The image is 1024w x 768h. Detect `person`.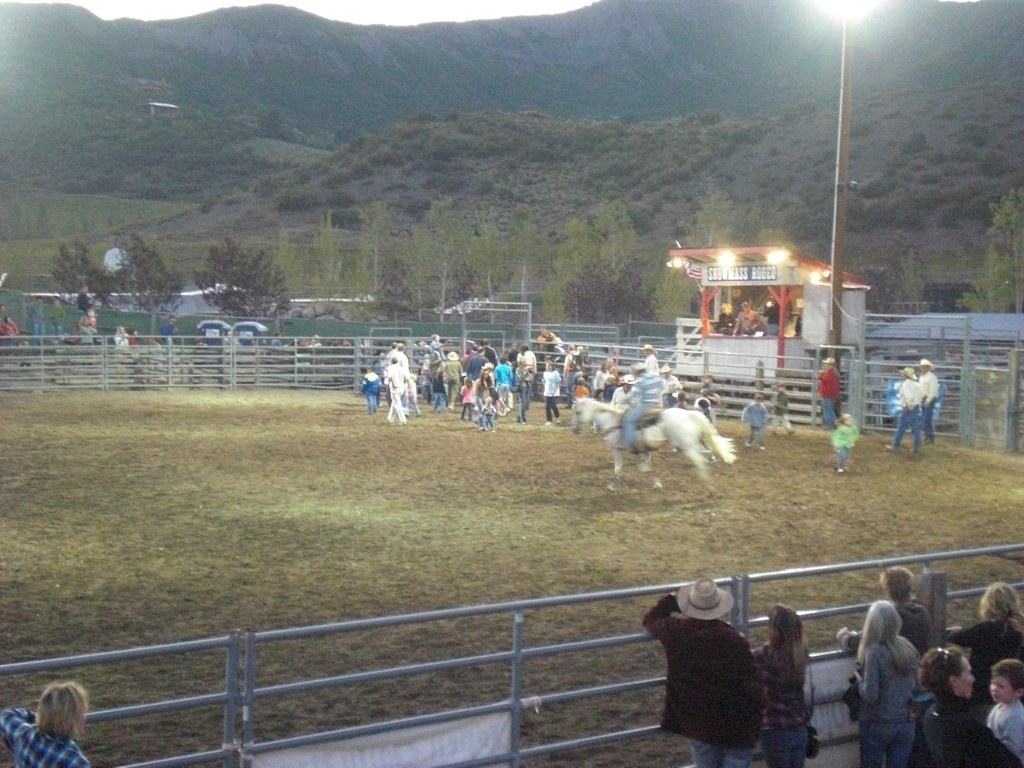
Detection: crop(640, 583, 765, 767).
